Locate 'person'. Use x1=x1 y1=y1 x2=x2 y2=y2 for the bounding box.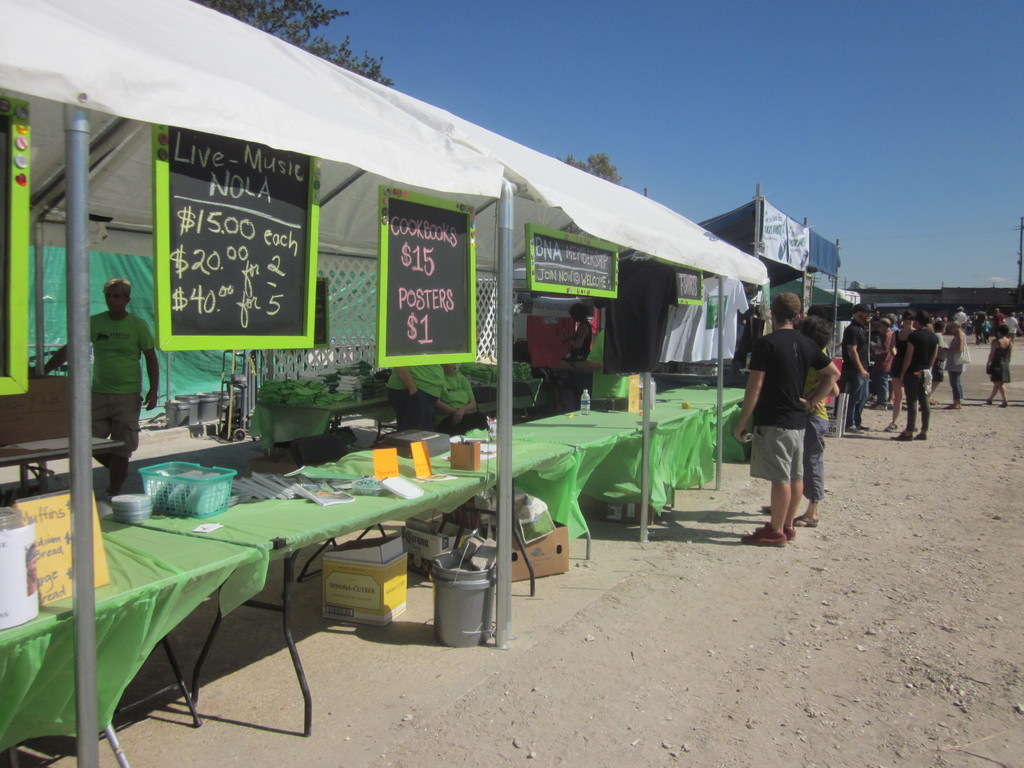
x1=884 y1=308 x2=914 y2=431.
